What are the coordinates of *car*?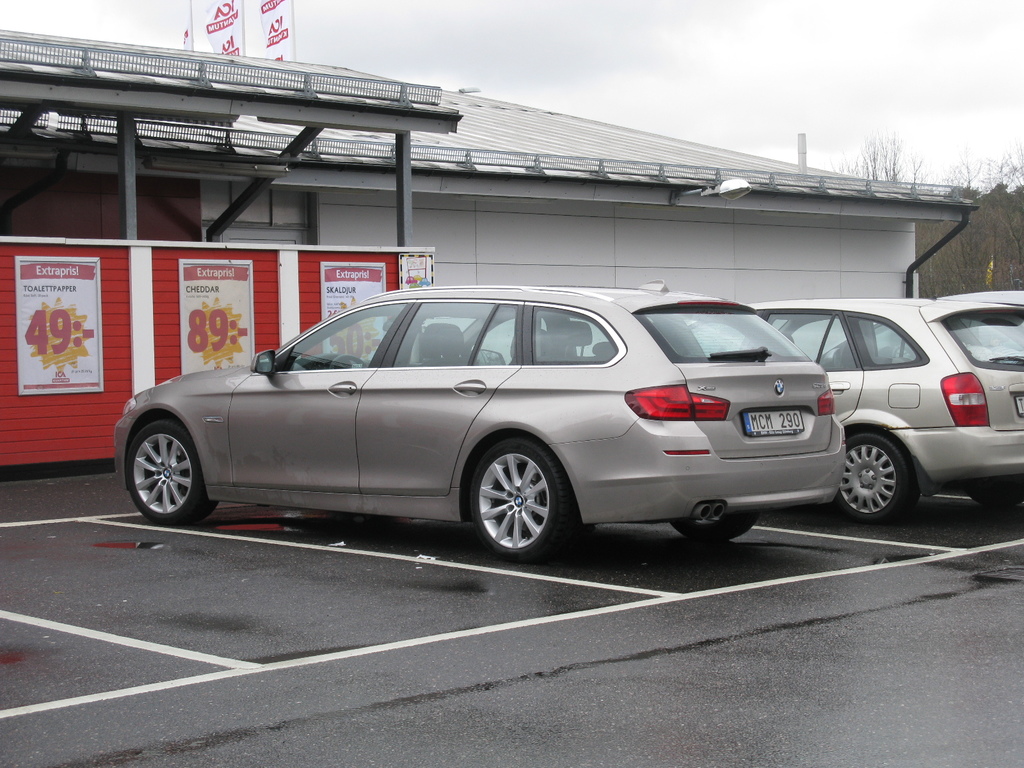
Rect(746, 296, 1023, 520).
